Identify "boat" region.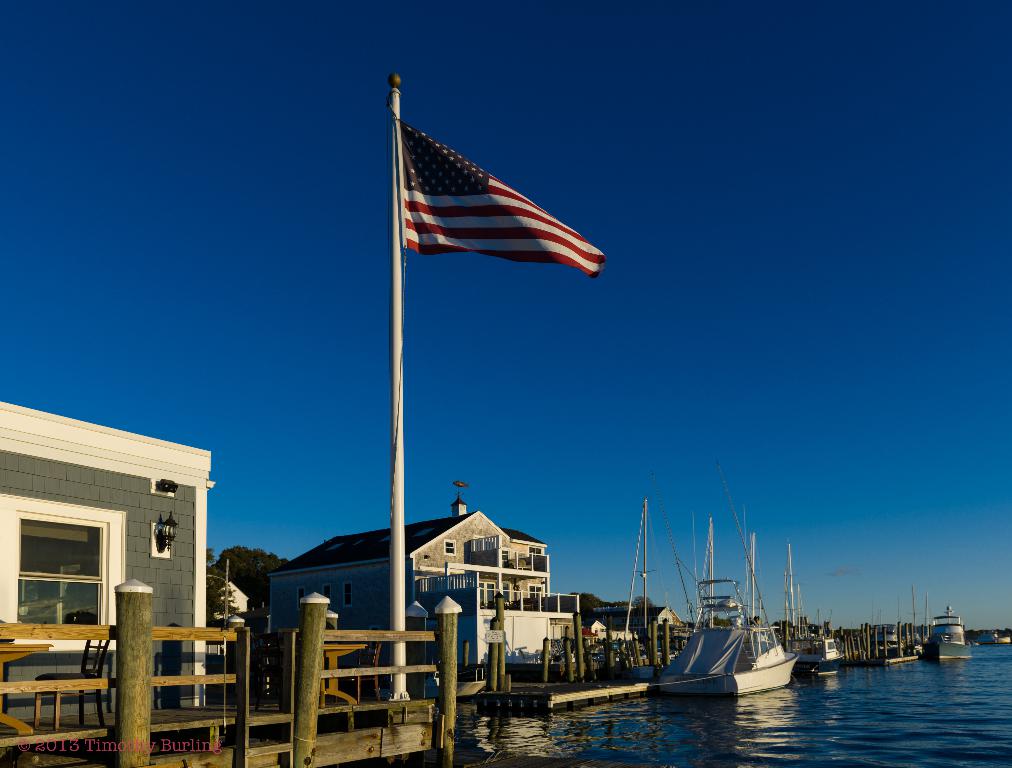
Region: [781, 540, 852, 674].
